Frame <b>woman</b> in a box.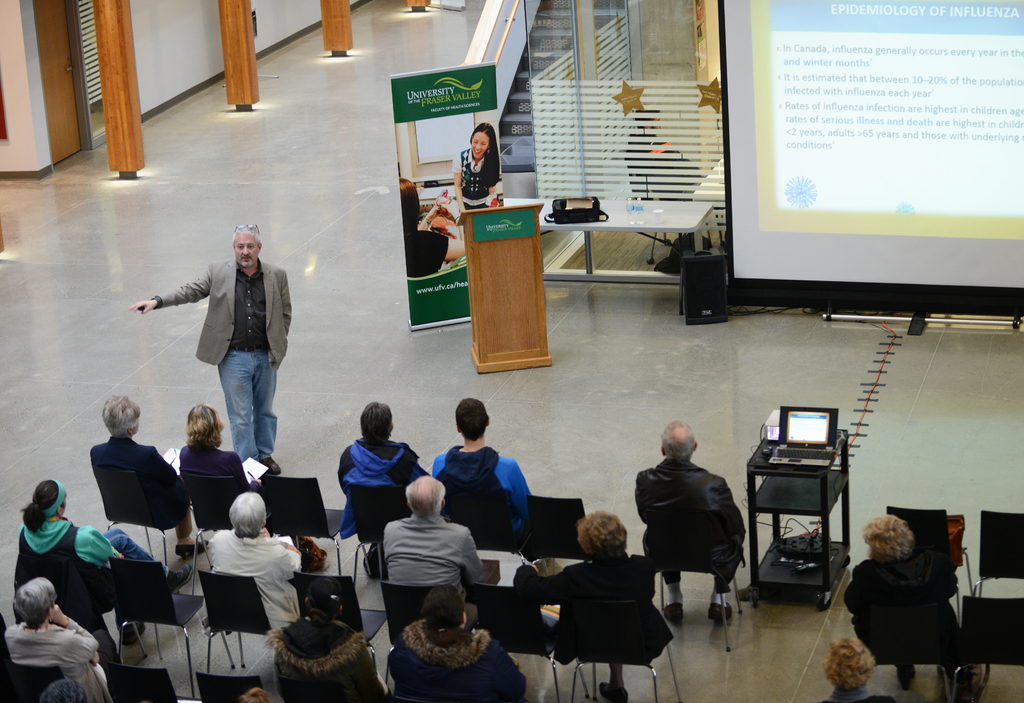
bbox(397, 176, 463, 279).
